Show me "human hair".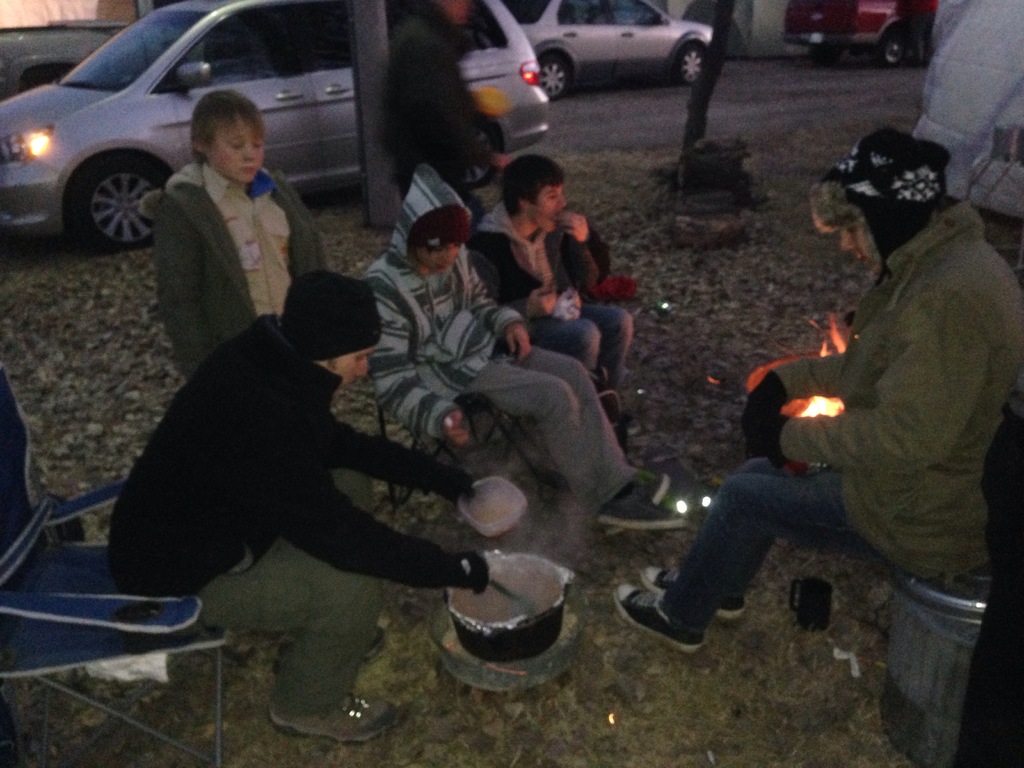
"human hair" is here: x1=187 y1=89 x2=267 y2=161.
